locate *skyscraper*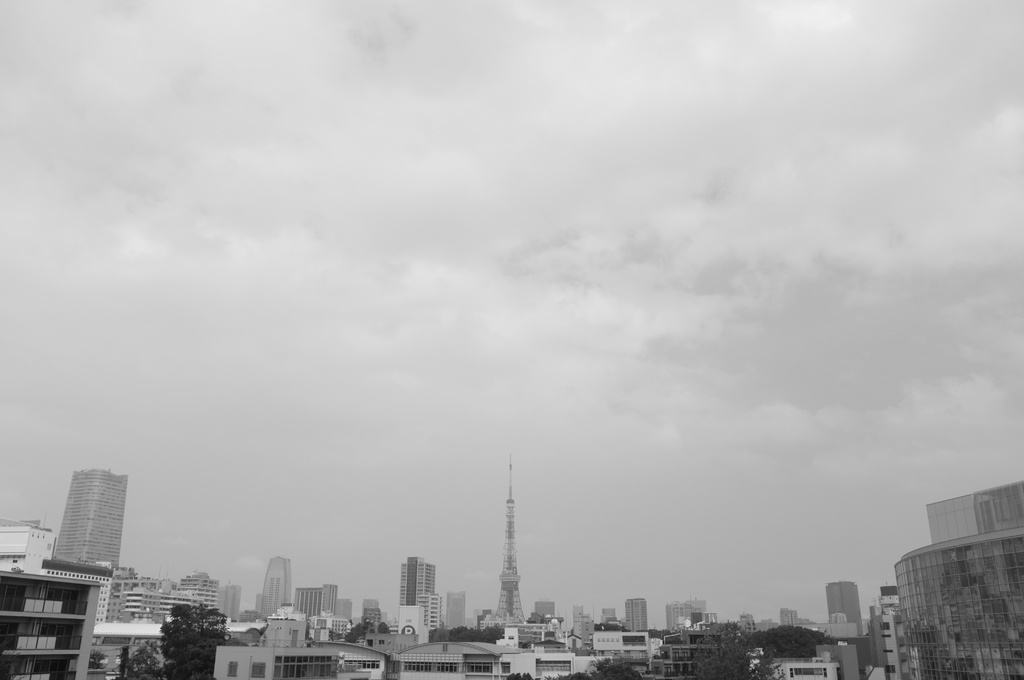
(390,547,440,611)
